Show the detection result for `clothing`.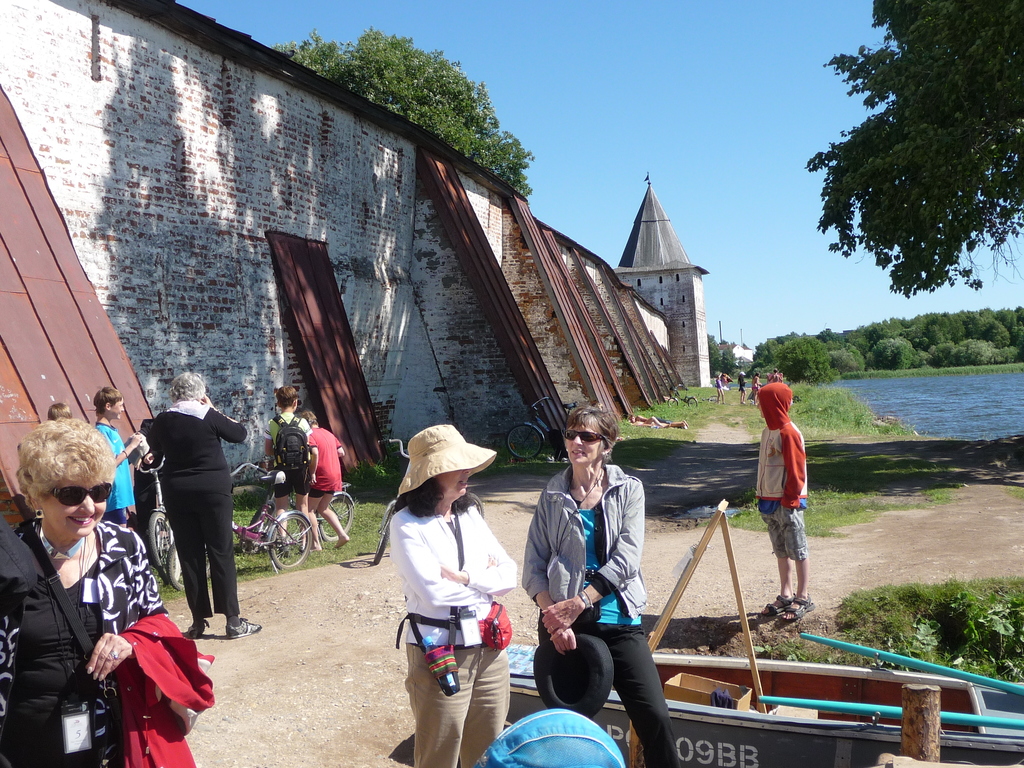
x1=0 y1=513 x2=169 y2=767.
